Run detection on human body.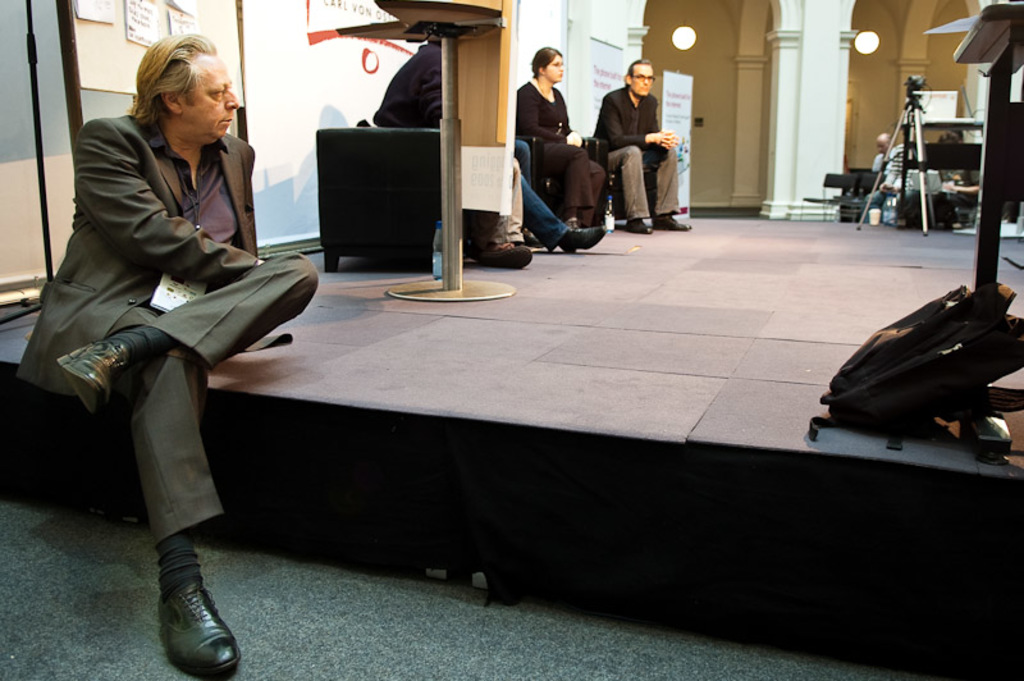
Result: (x1=876, y1=131, x2=896, y2=178).
